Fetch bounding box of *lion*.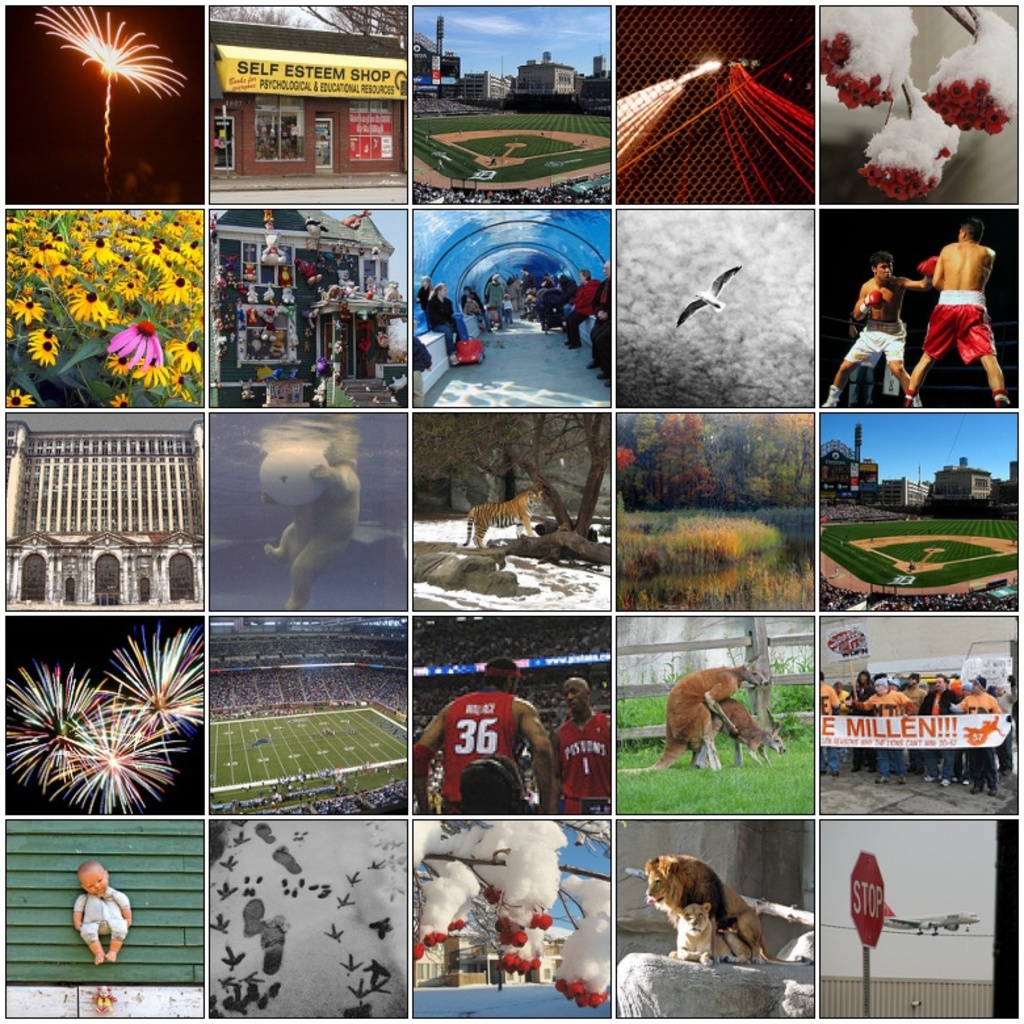
Bbox: BBox(677, 903, 752, 968).
